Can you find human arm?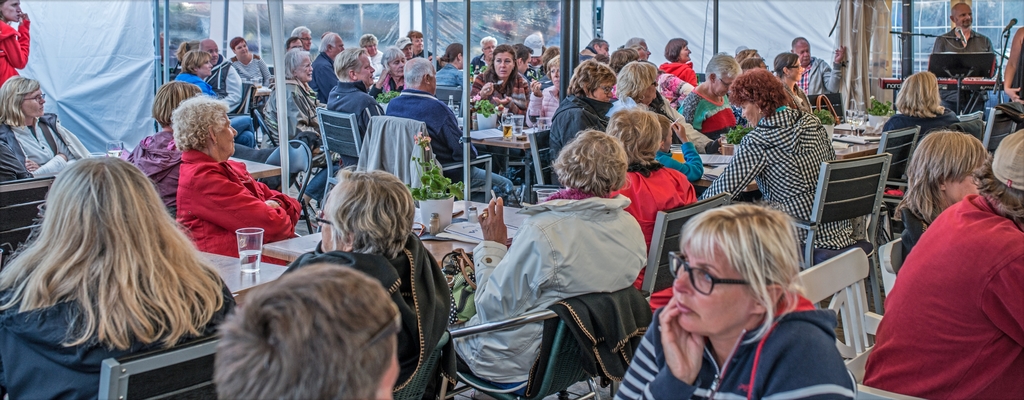
Yes, bounding box: bbox(0, 8, 30, 70).
